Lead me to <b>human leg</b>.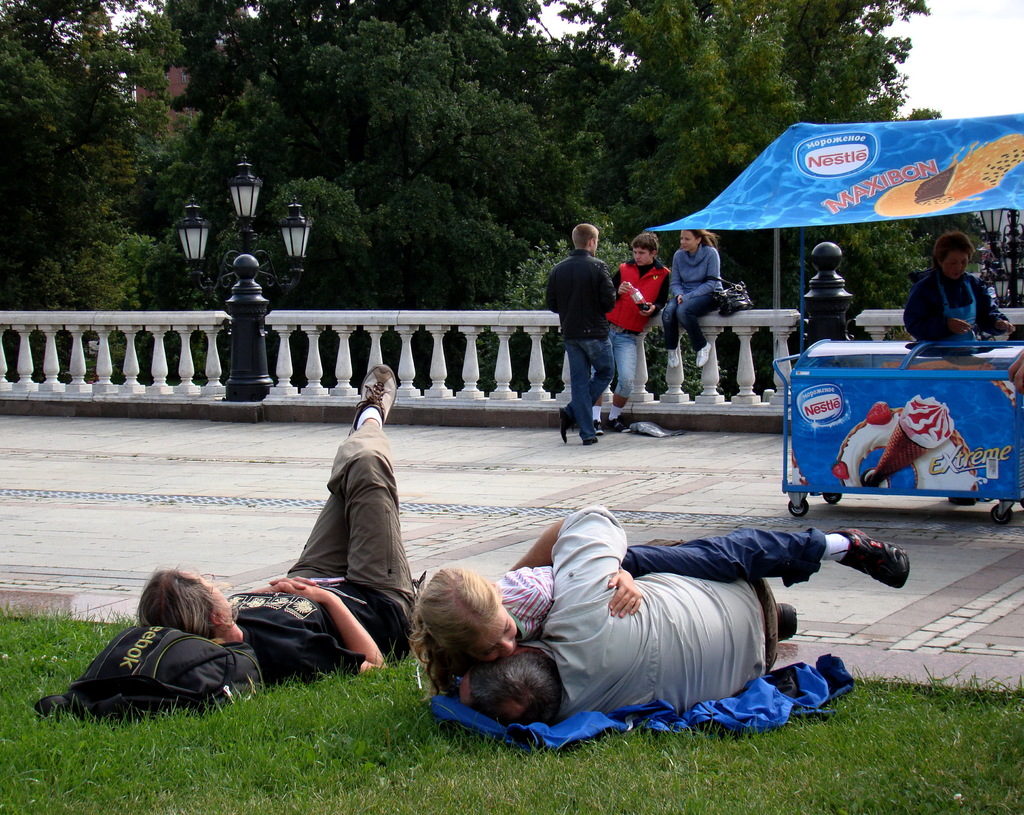
Lead to <bbox>554, 333, 615, 444</bbox>.
